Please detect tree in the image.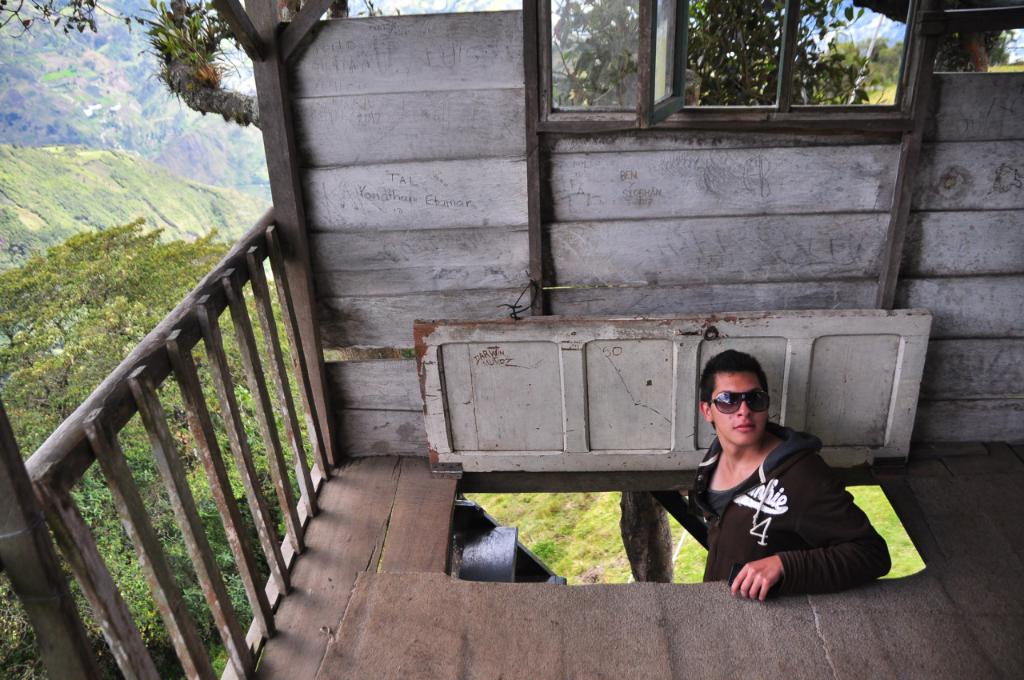
{"x1": 0, "y1": 0, "x2": 261, "y2": 132}.
